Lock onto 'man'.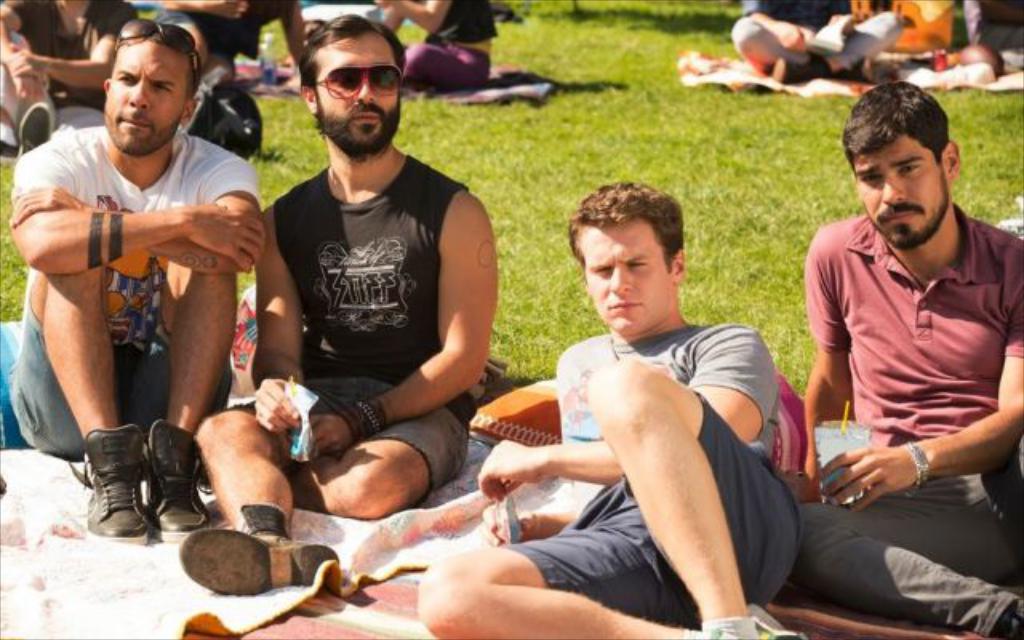
Locked: select_region(184, 16, 501, 594).
